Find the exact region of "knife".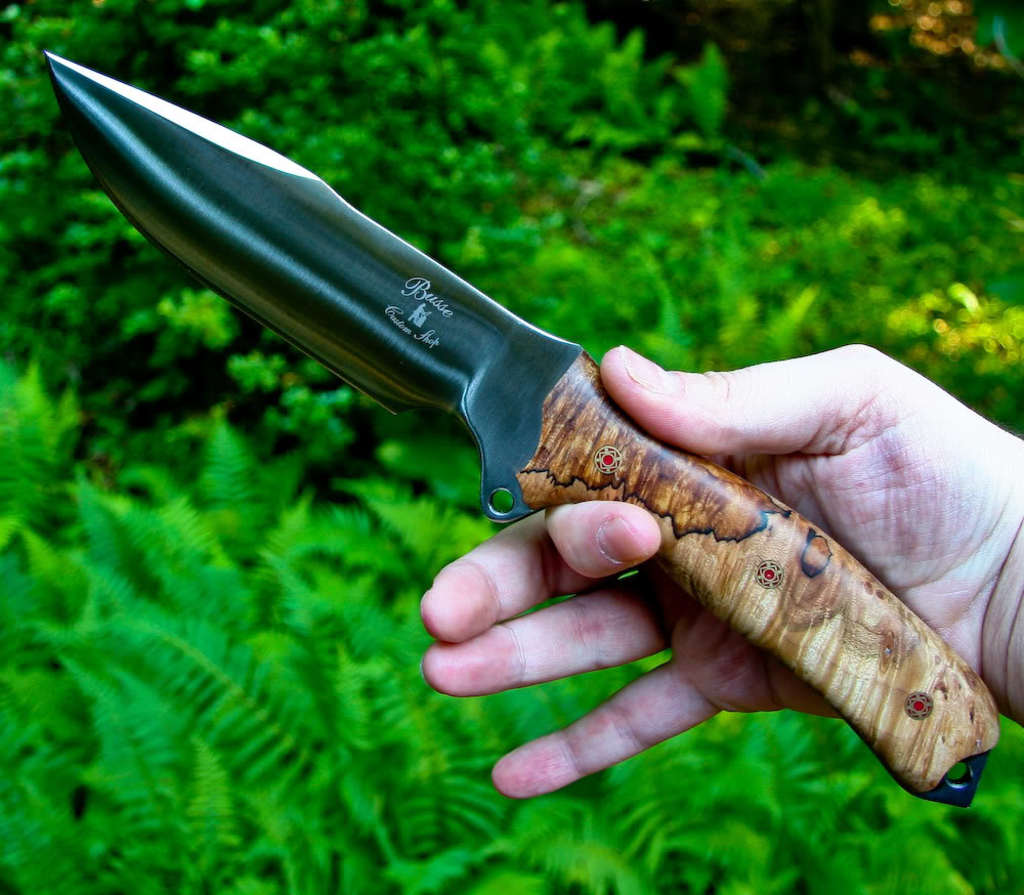
Exact region: Rect(37, 43, 1008, 819).
